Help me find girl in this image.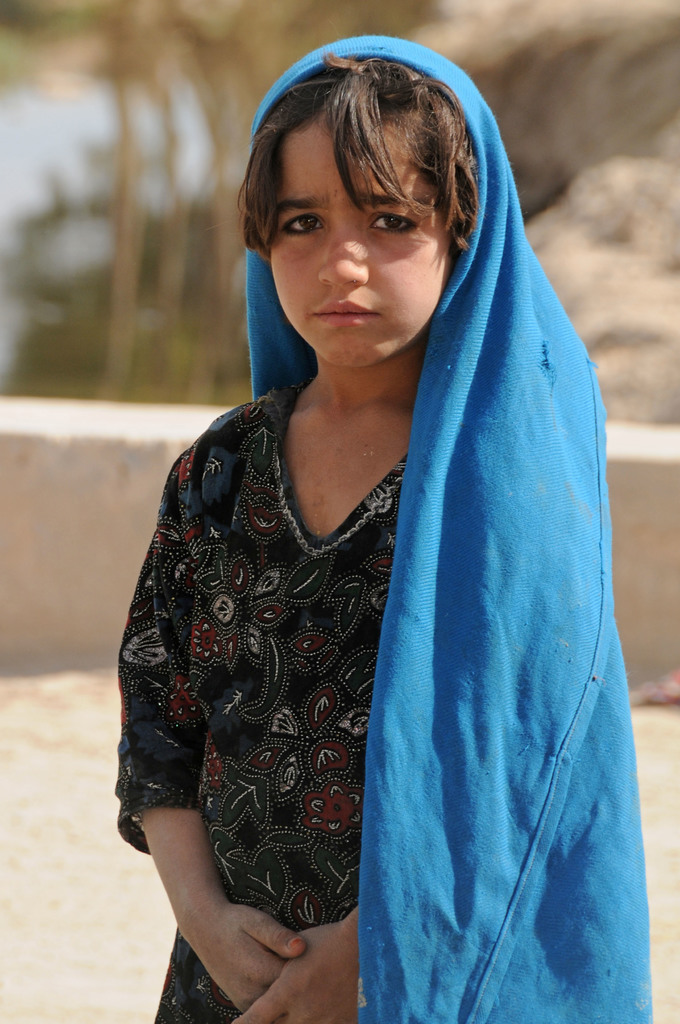
Found it: left=112, top=32, right=652, bottom=1023.
